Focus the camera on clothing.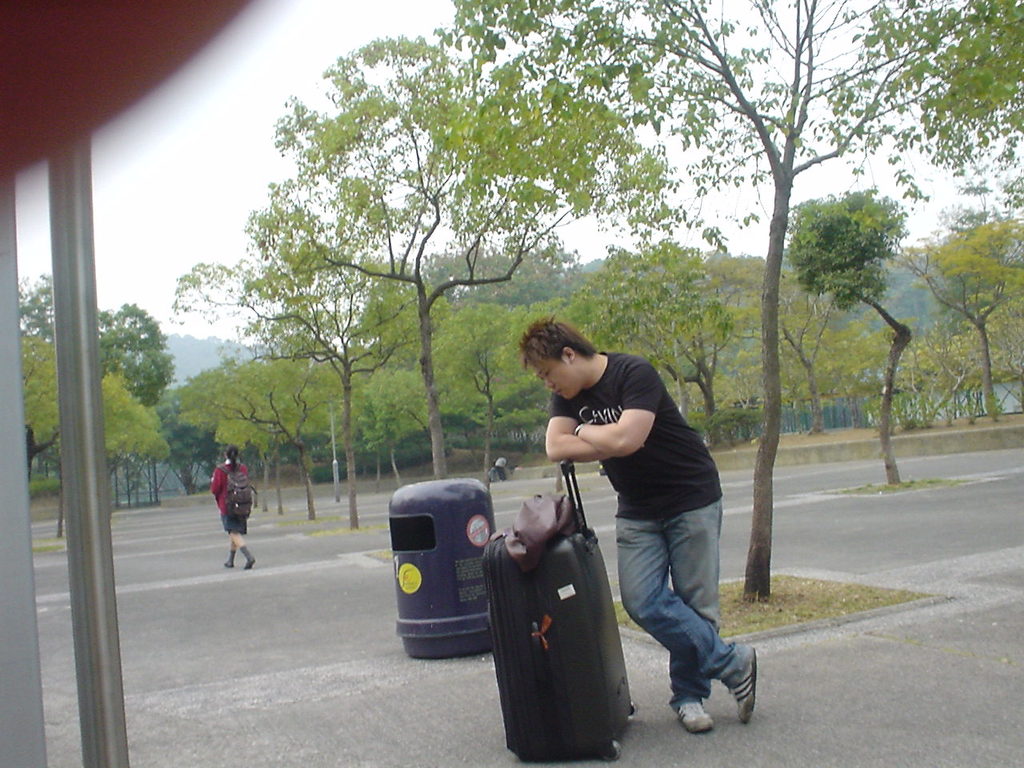
Focus region: box(566, 332, 726, 704).
